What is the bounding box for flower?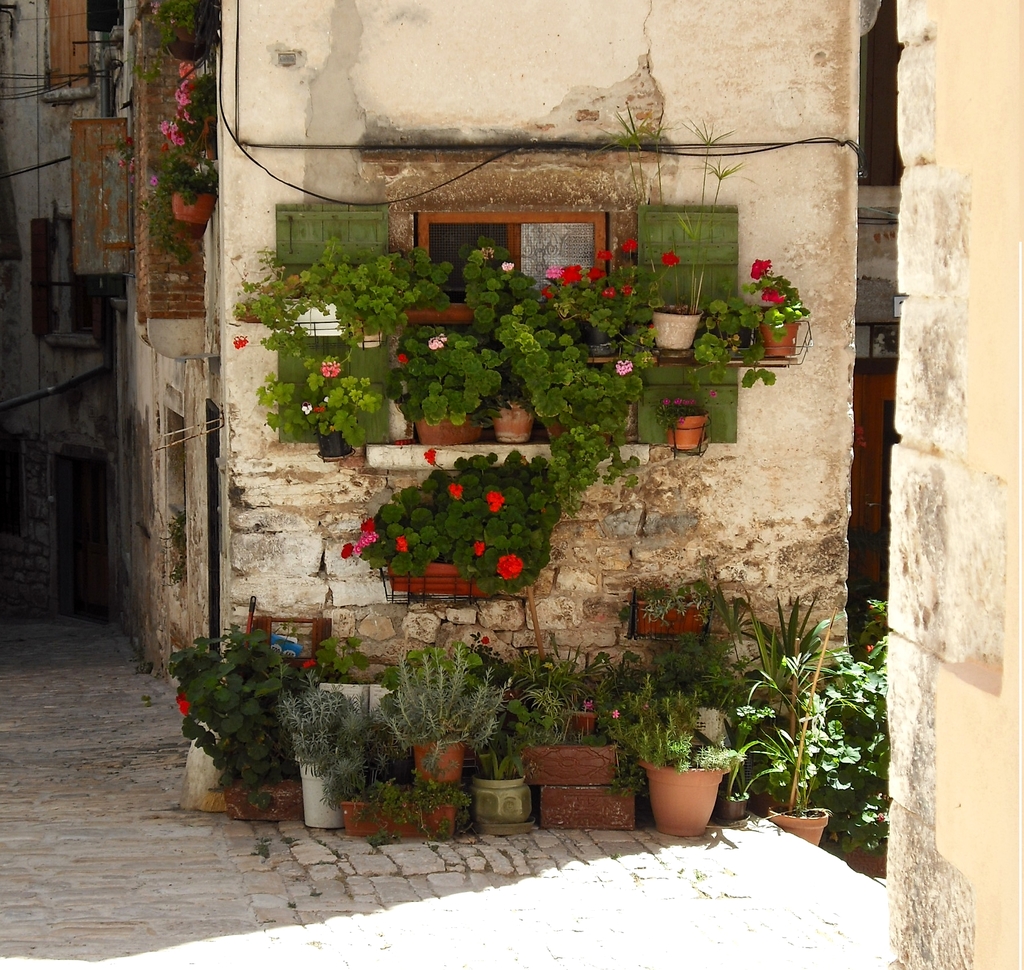
[445,483,465,501].
